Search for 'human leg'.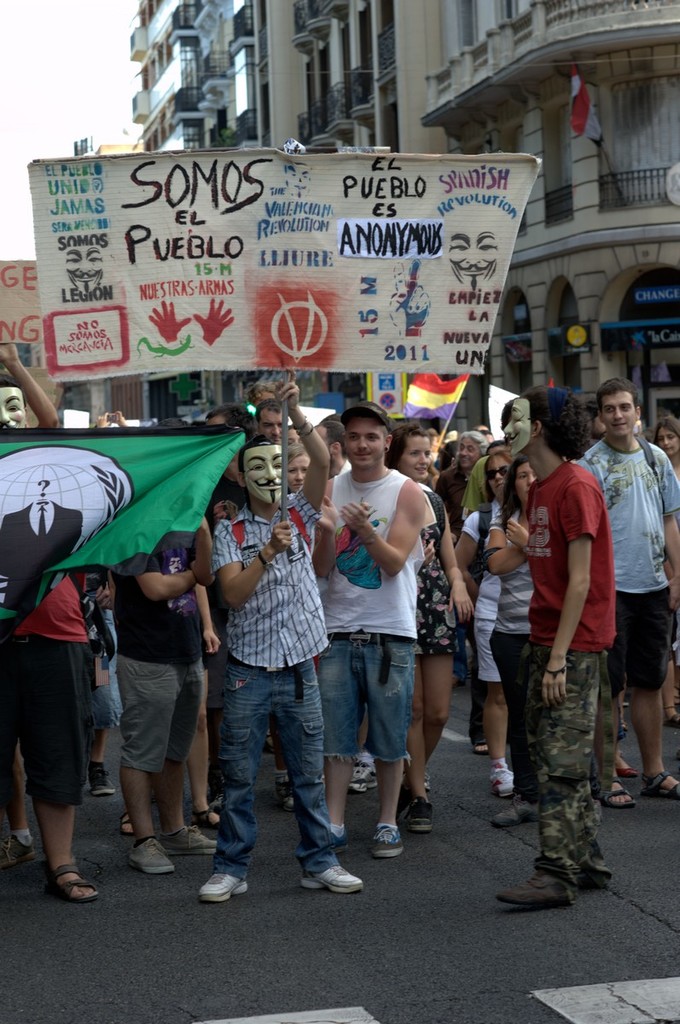
Found at [left=193, top=651, right=210, bottom=823].
